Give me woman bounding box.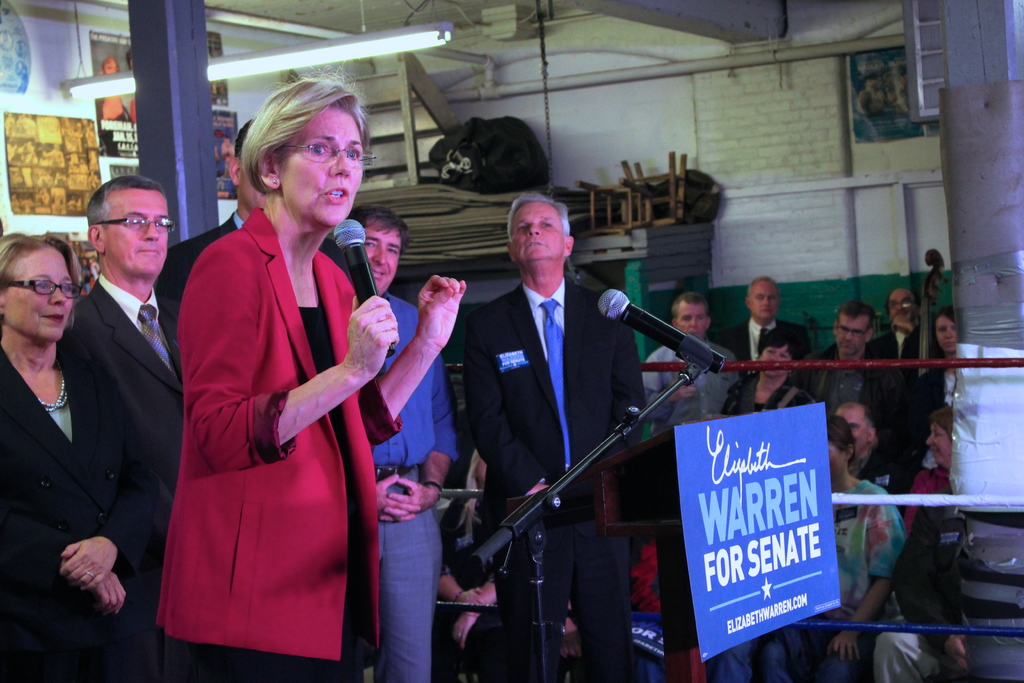
bbox=[0, 223, 165, 682].
